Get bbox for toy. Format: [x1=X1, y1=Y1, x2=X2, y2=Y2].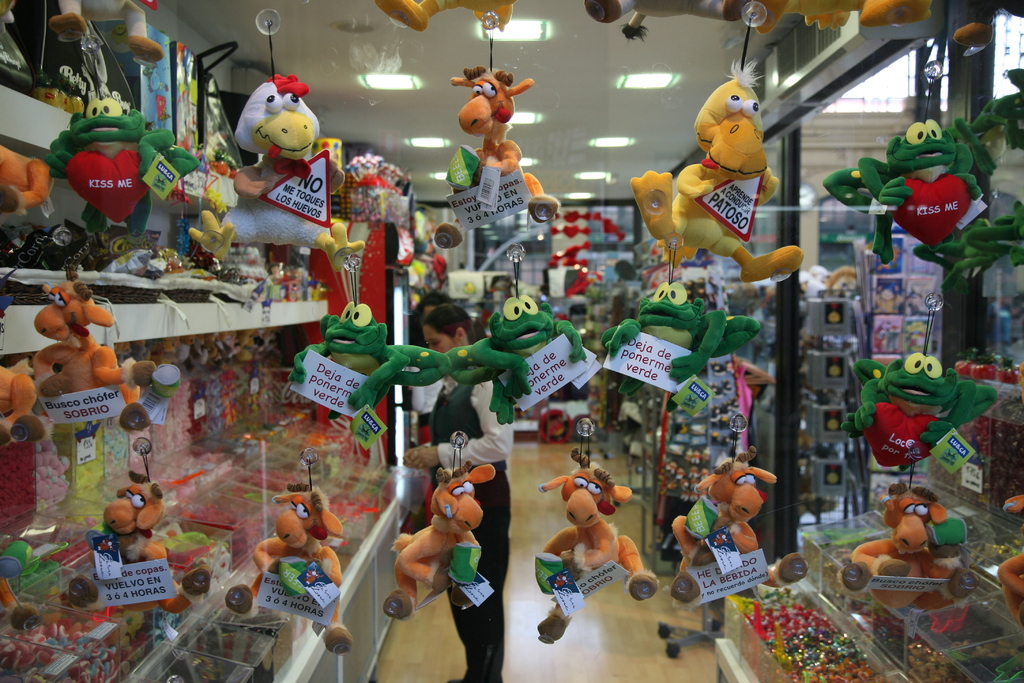
[x1=851, y1=352, x2=990, y2=470].
